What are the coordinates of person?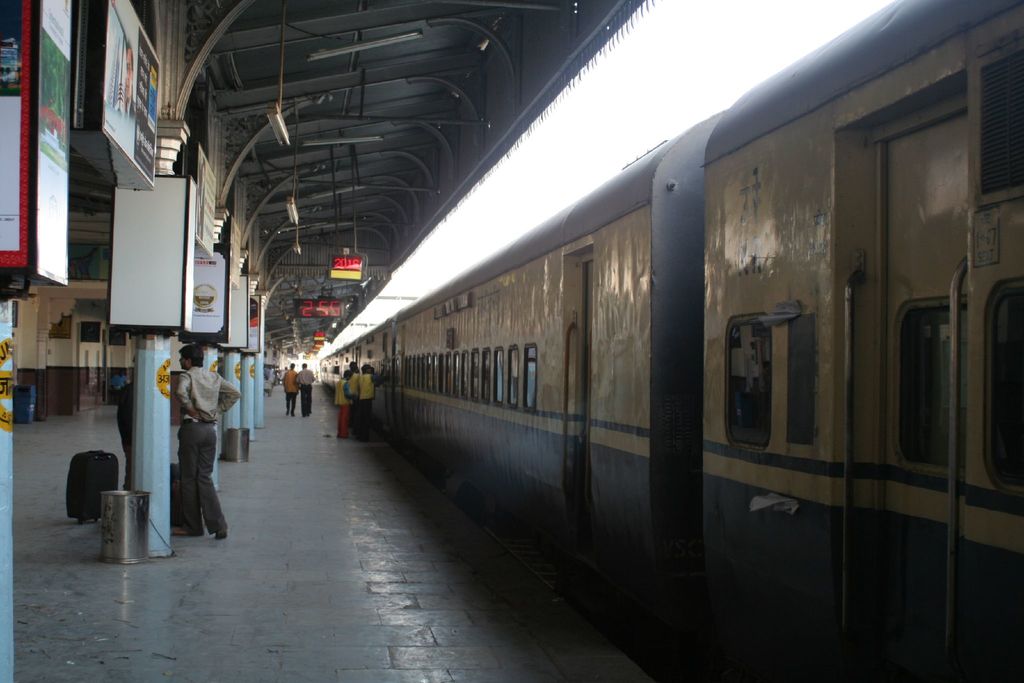
Rect(280, 365, 300, 418).
